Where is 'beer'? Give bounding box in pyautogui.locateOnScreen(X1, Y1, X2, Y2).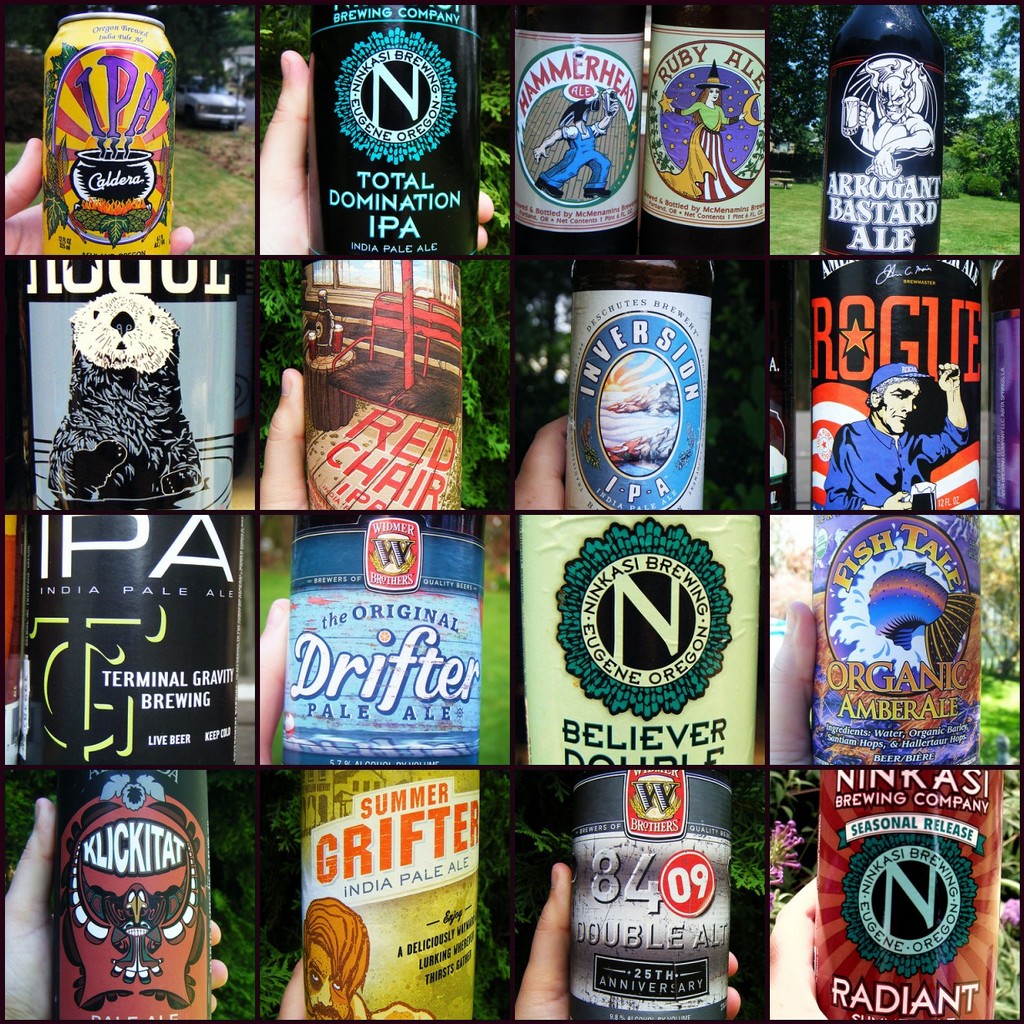
pyautogui.locateOnScreen(504, 1, 782, 265).
